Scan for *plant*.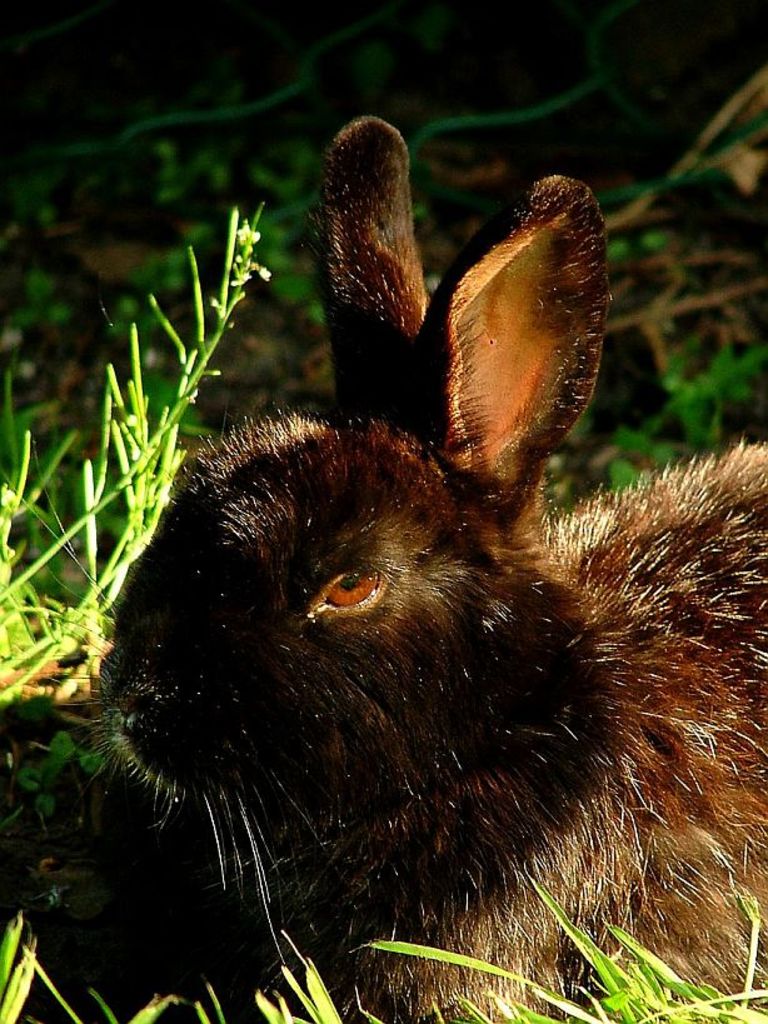
Scan result: (x1=600, y1=930, x2=767, y2=1023).
